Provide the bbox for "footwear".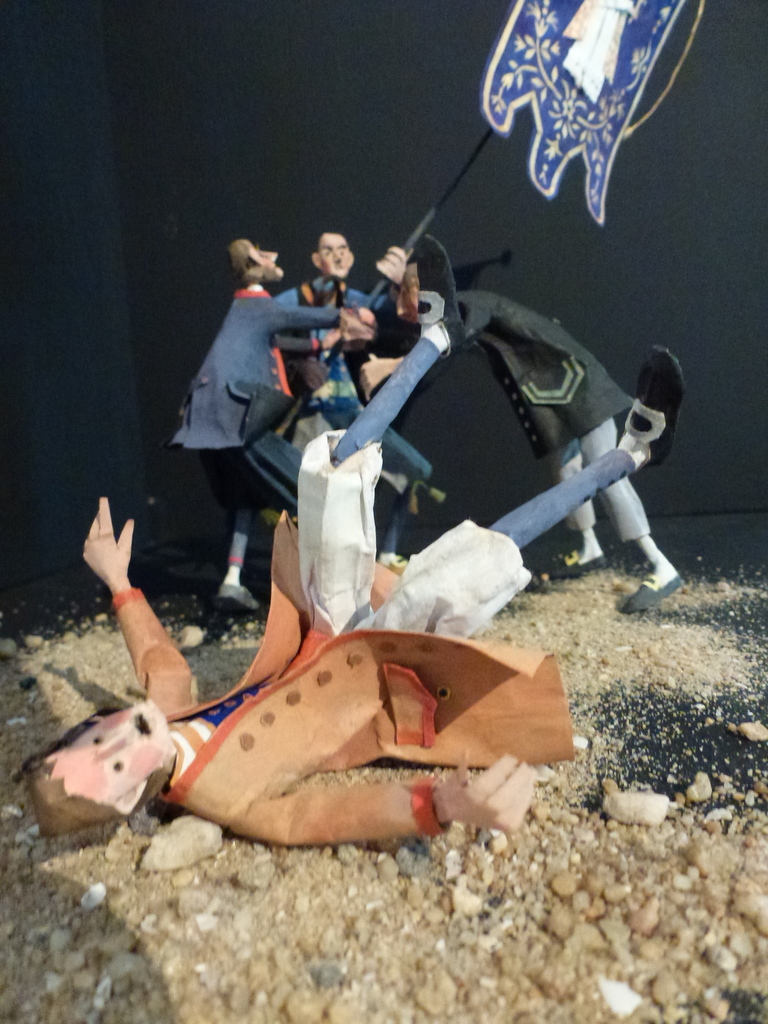
rect(375, 554, 401, 578).
